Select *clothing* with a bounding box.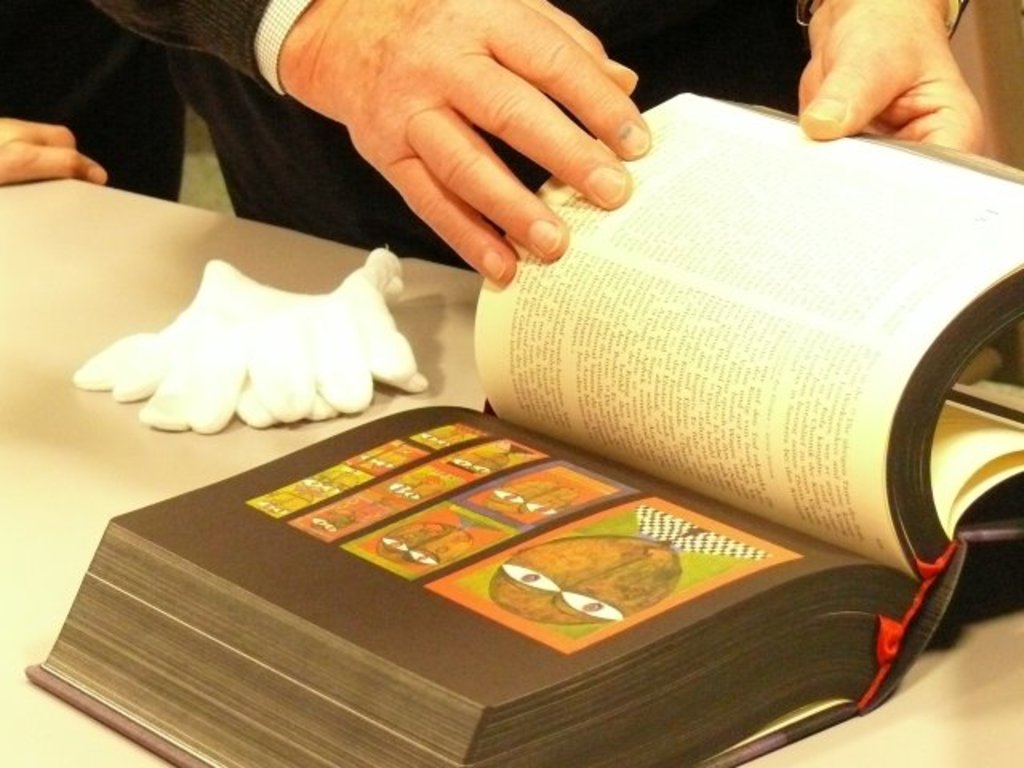
x1=85 y1=2 x2=827 y2=267.
